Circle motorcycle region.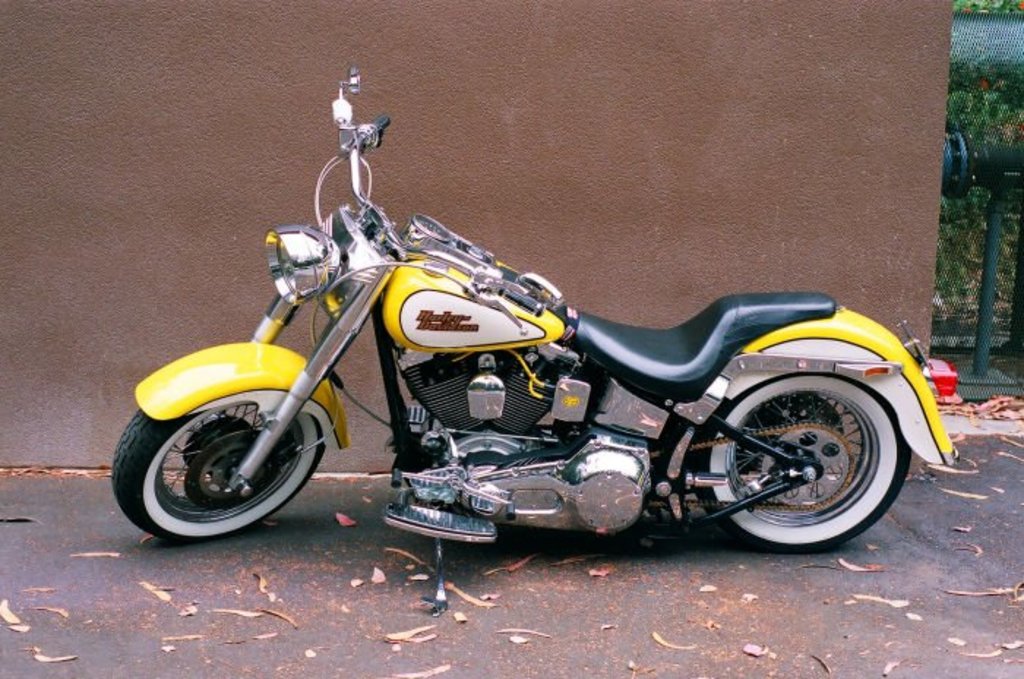
Region: box(111, 61, 960, 615).
